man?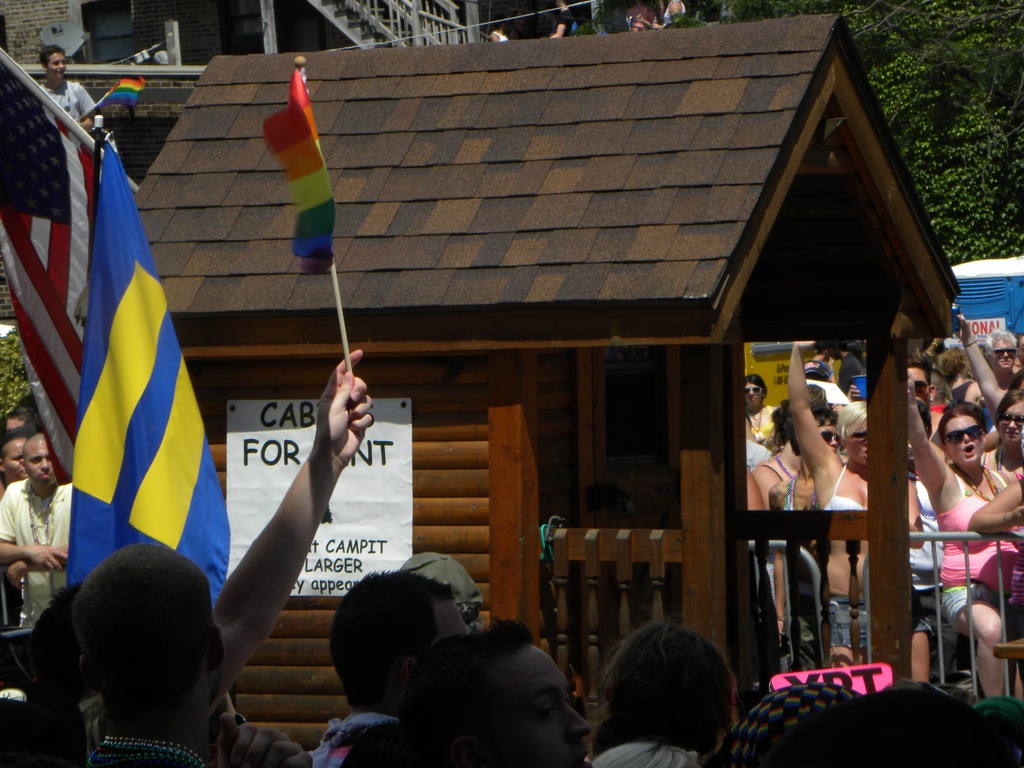
(x1=311, y1=575, x2=468, y2=767)
